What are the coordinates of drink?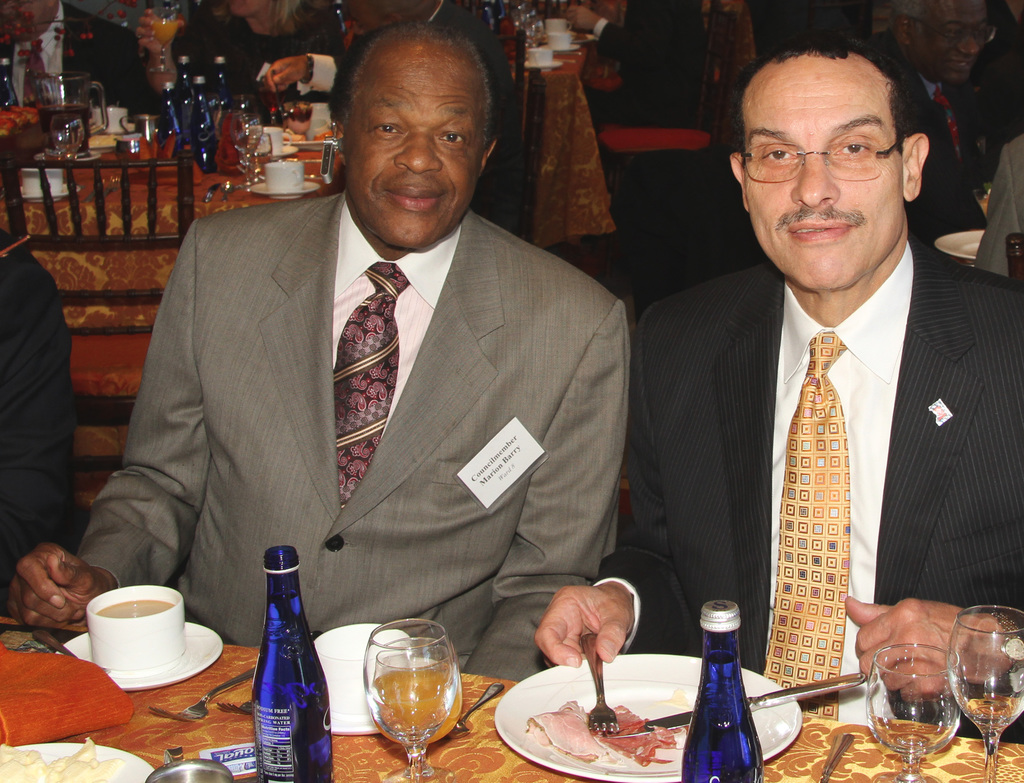
x1=884, y1=724, x2=948, y2=759.
